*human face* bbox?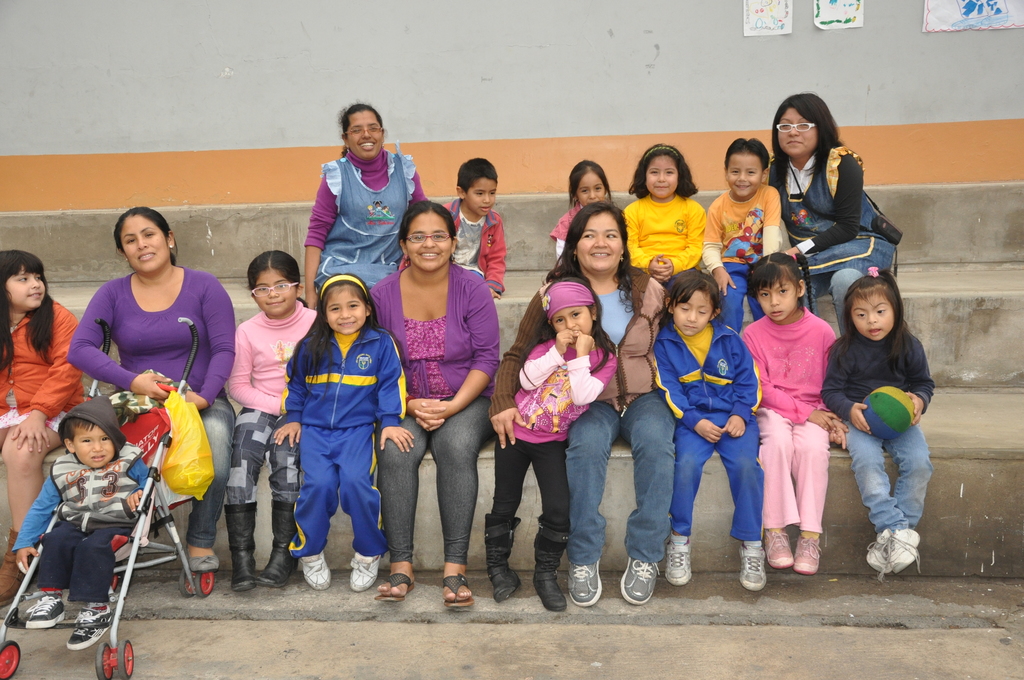
<bbox>774, 105, 815, 155</bbox>
